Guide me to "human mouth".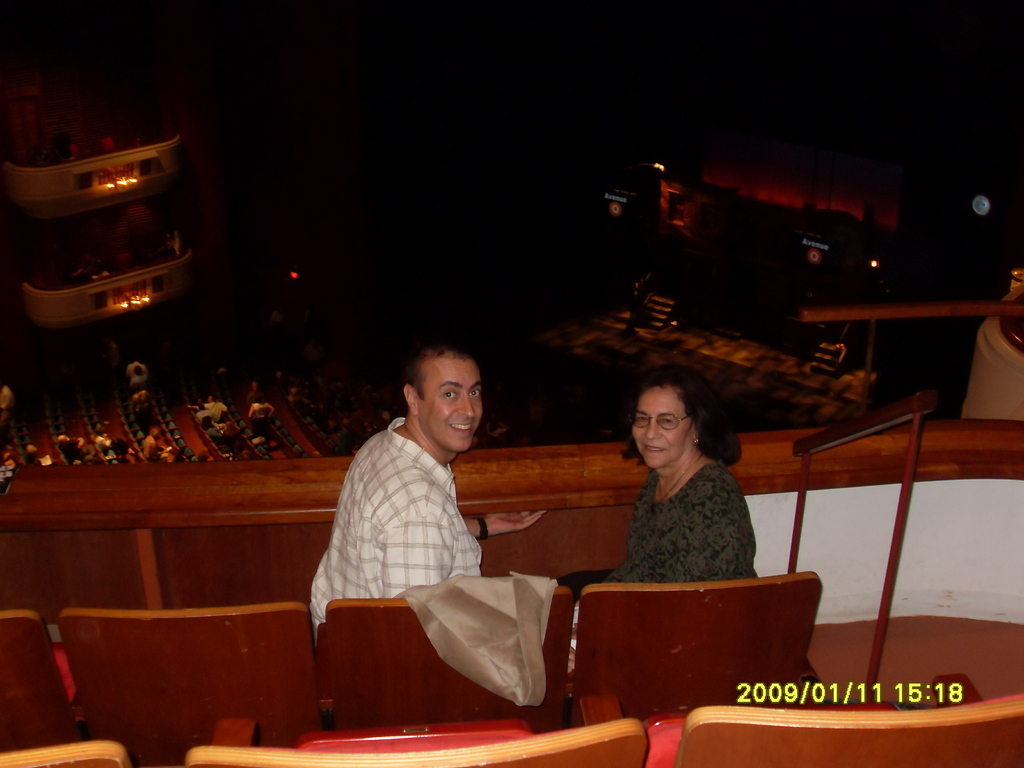
Guidance: left=644, top=445, right=666, bottom=457.
